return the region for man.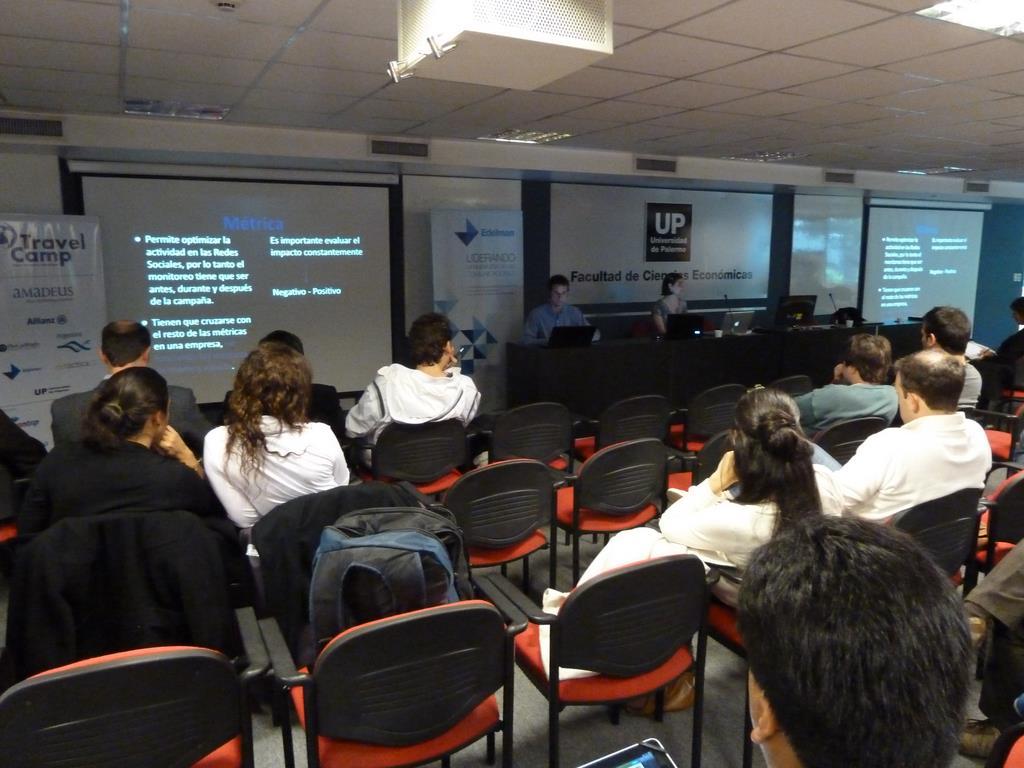
bbox=(224, 329, 344, 437).
